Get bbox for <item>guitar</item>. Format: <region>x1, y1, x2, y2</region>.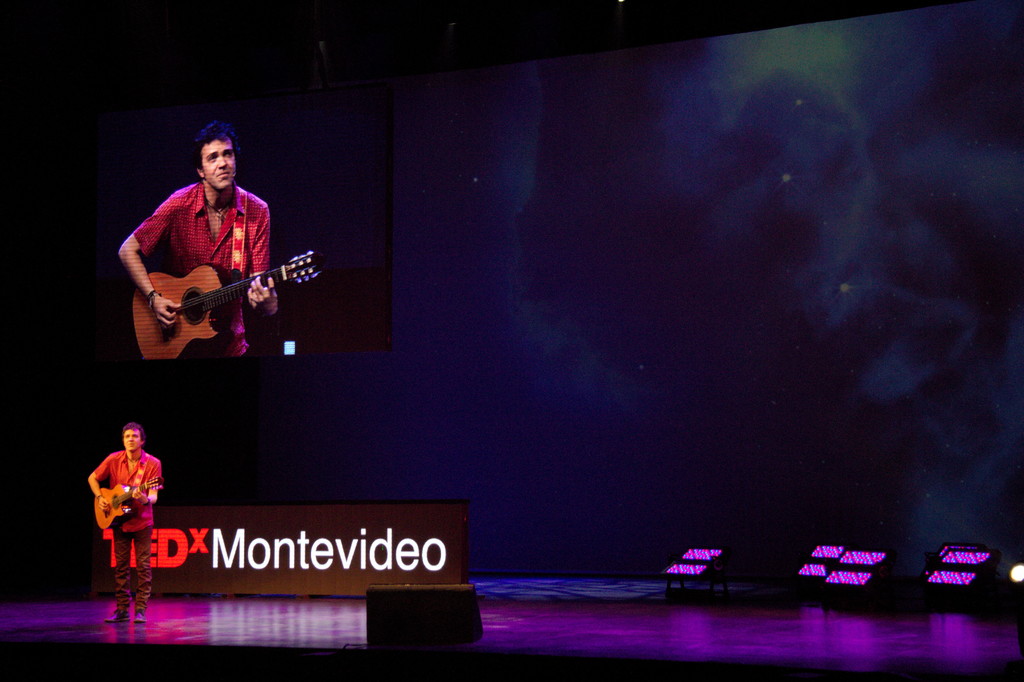
<region>99, 472, 166, 540</region>.
